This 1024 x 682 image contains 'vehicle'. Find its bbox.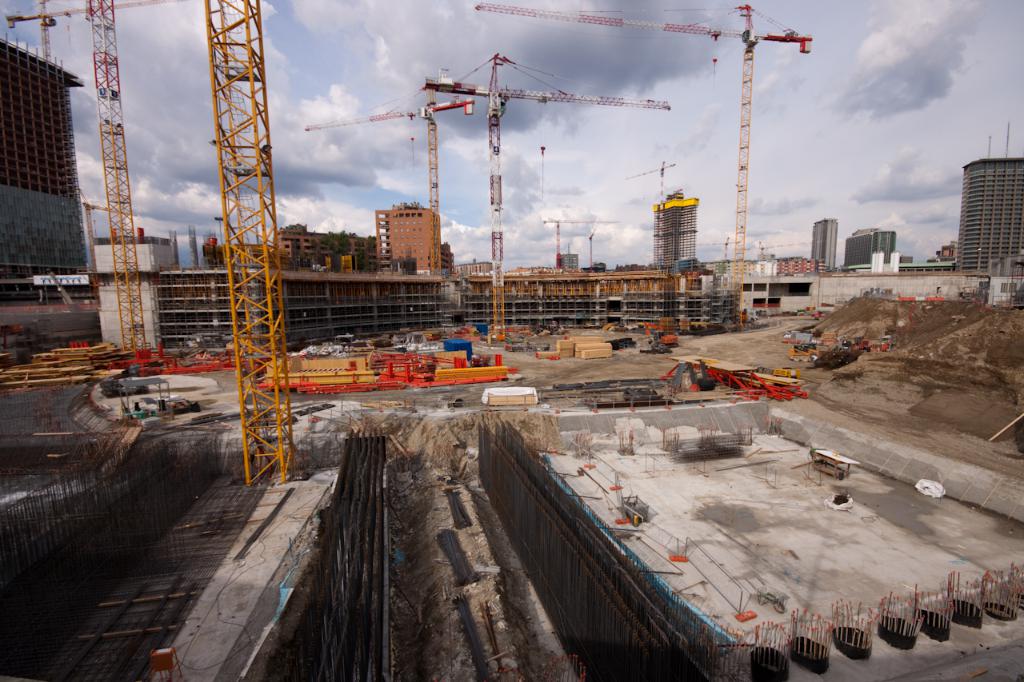
[left=645, top=319, right=676, bottom=350].
